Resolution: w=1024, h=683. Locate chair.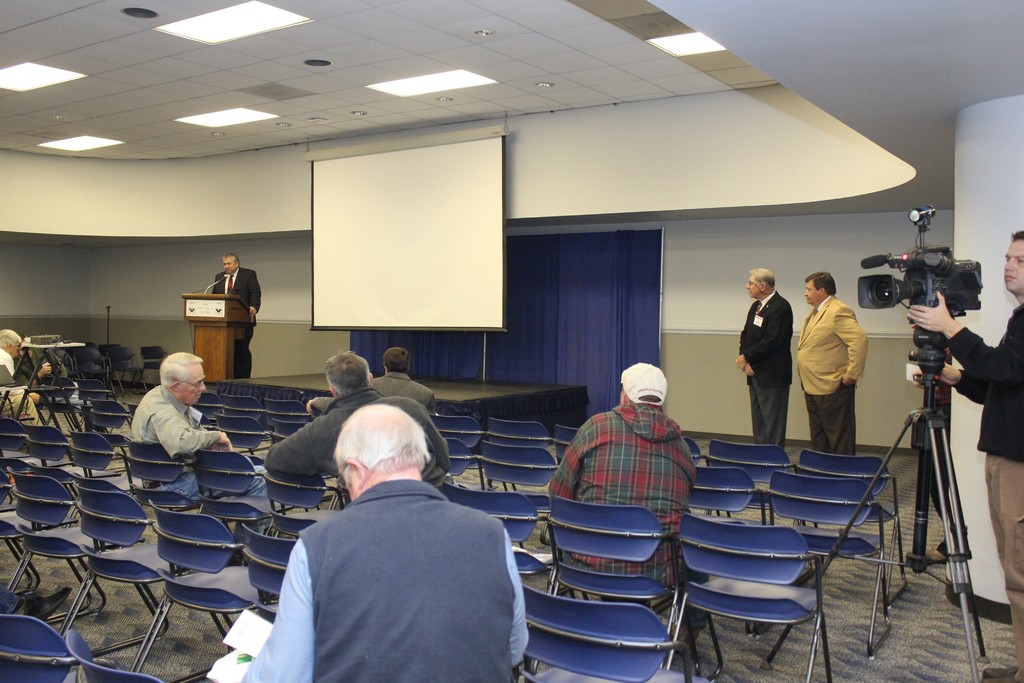
[x1=56, y1=477, x2=195, y2=654].
